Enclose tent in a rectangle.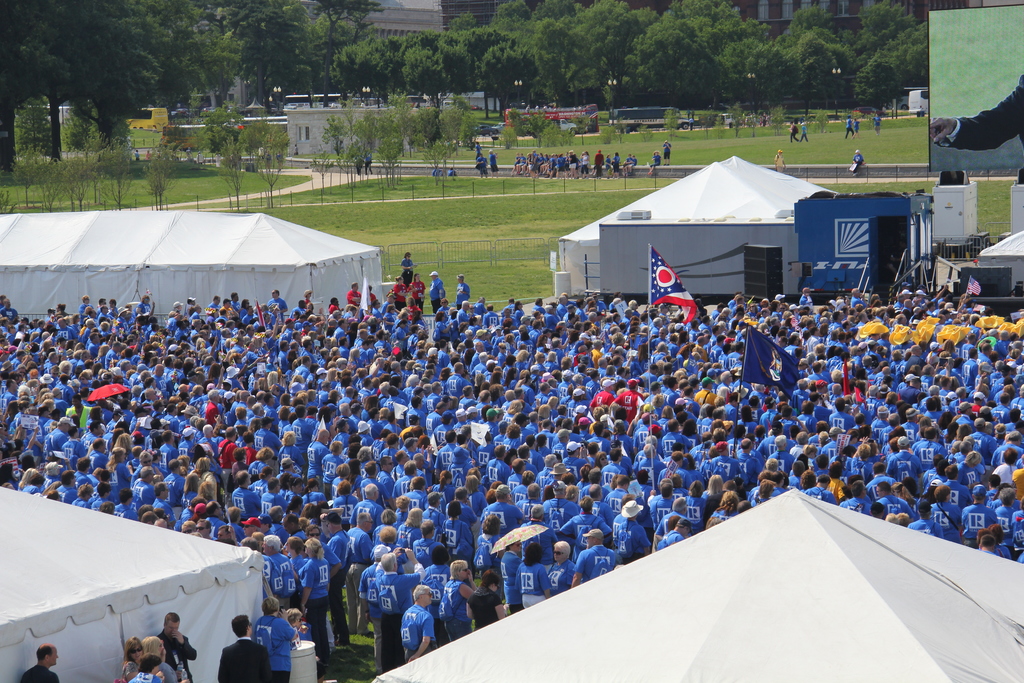
Rect(374, 481, 1023, 682).
